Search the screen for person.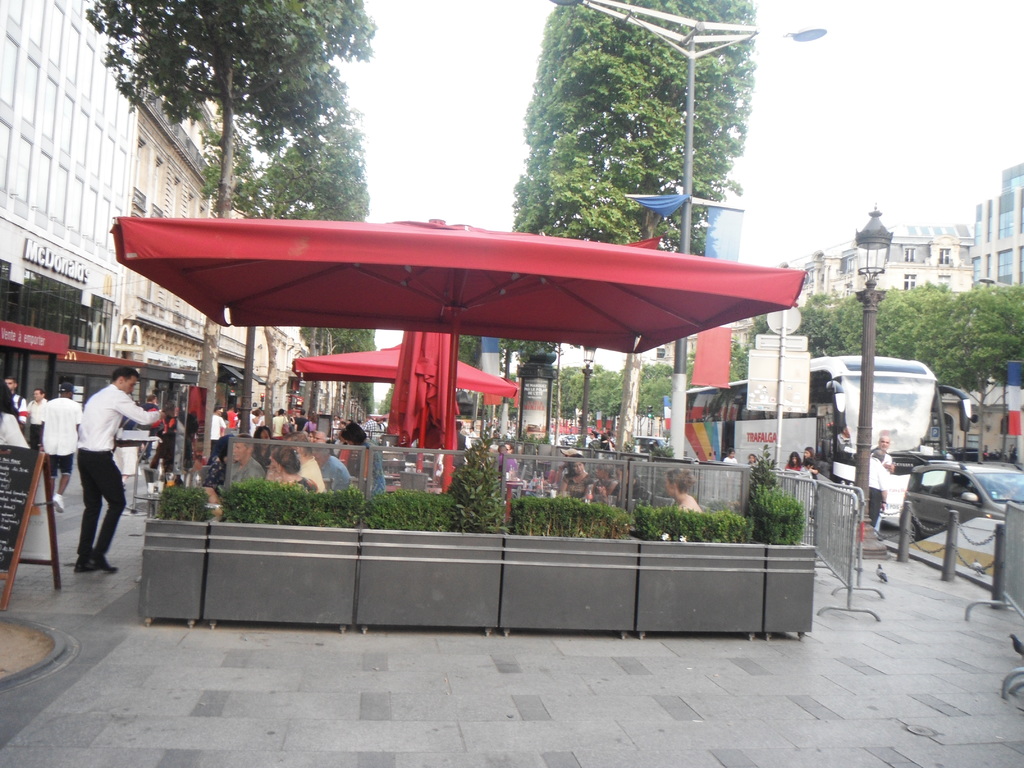
Found at detection(557, 454, 589, 506).
